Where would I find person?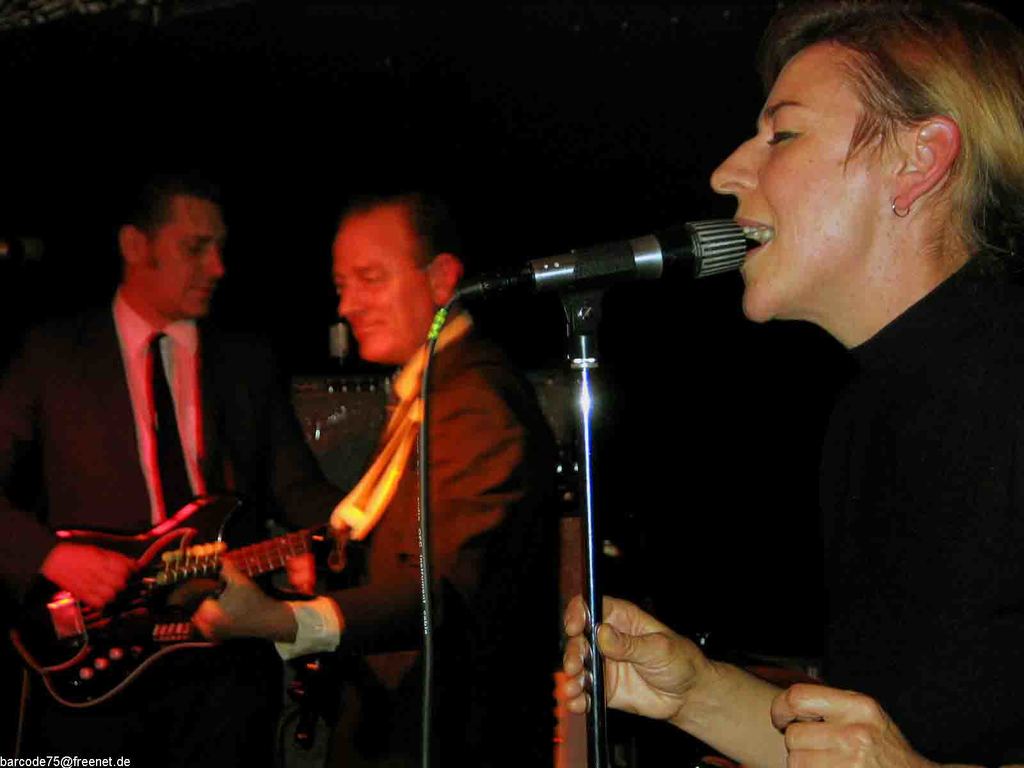
At x1=562, y1=0, x2=1023, y2=767.
